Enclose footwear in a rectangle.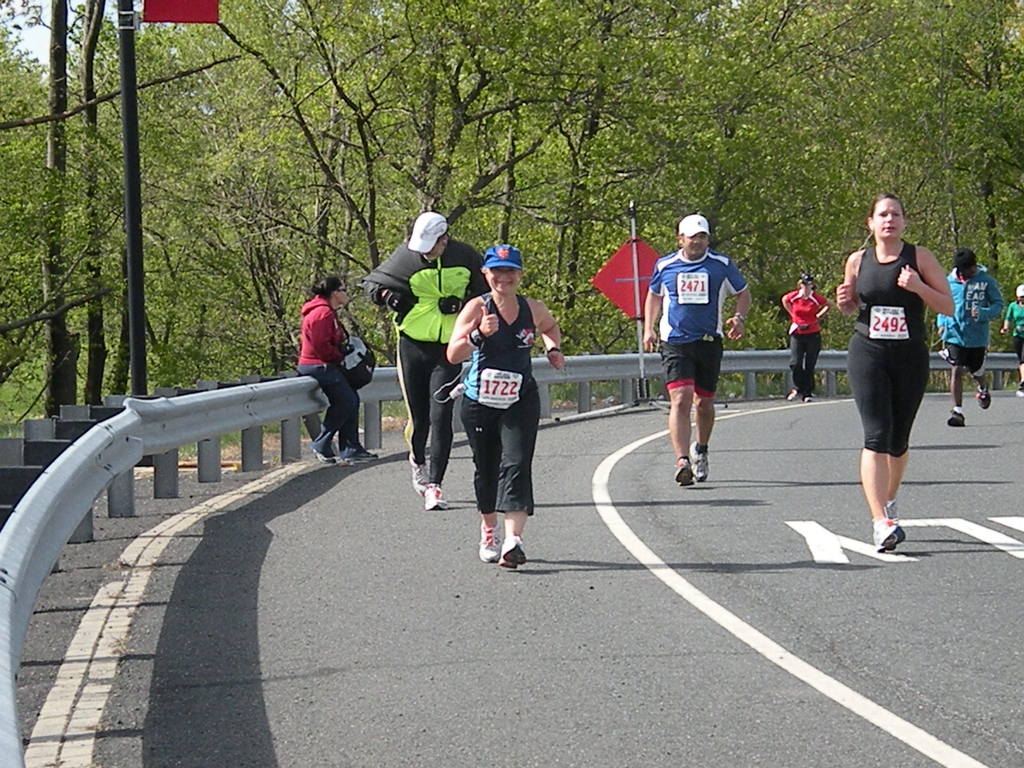
404 452 435 500.
